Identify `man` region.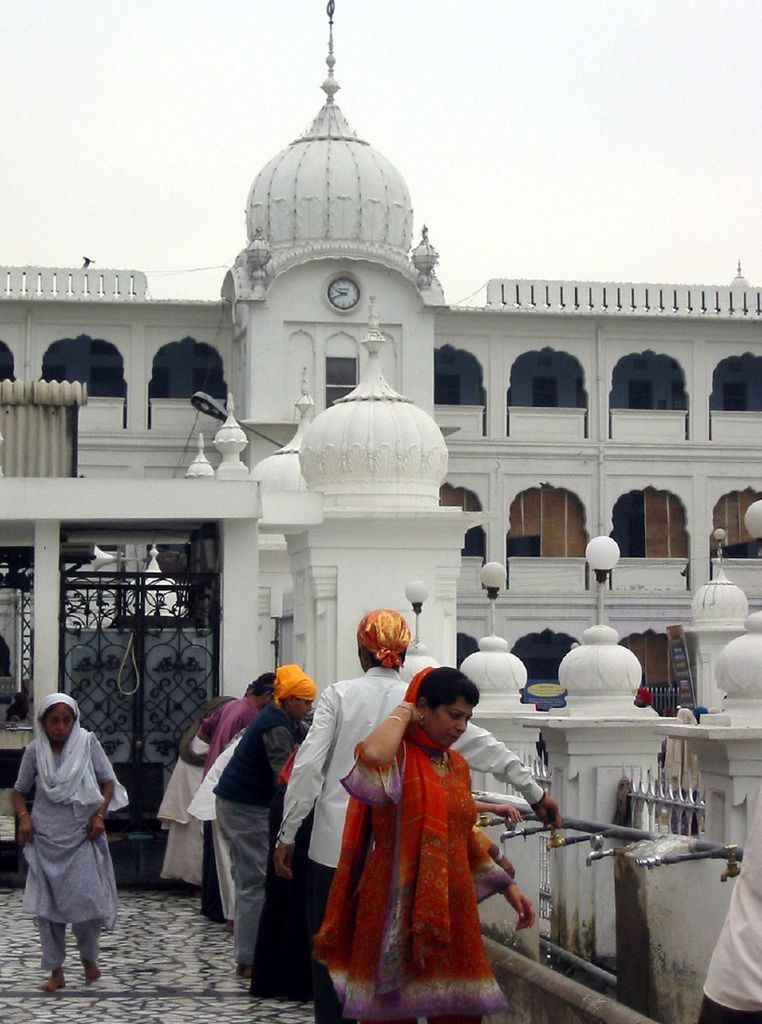
Region: x1=256, y1=622, x2=561, y2=979.
